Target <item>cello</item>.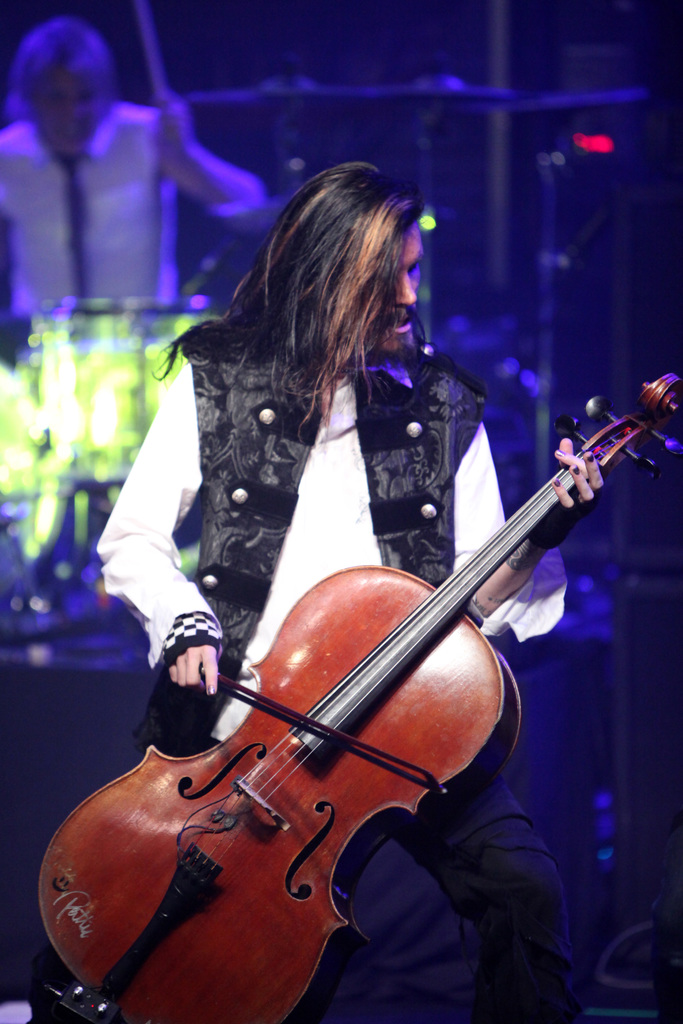
Target region: left=43, top=369, right=682, bottom=1023.
